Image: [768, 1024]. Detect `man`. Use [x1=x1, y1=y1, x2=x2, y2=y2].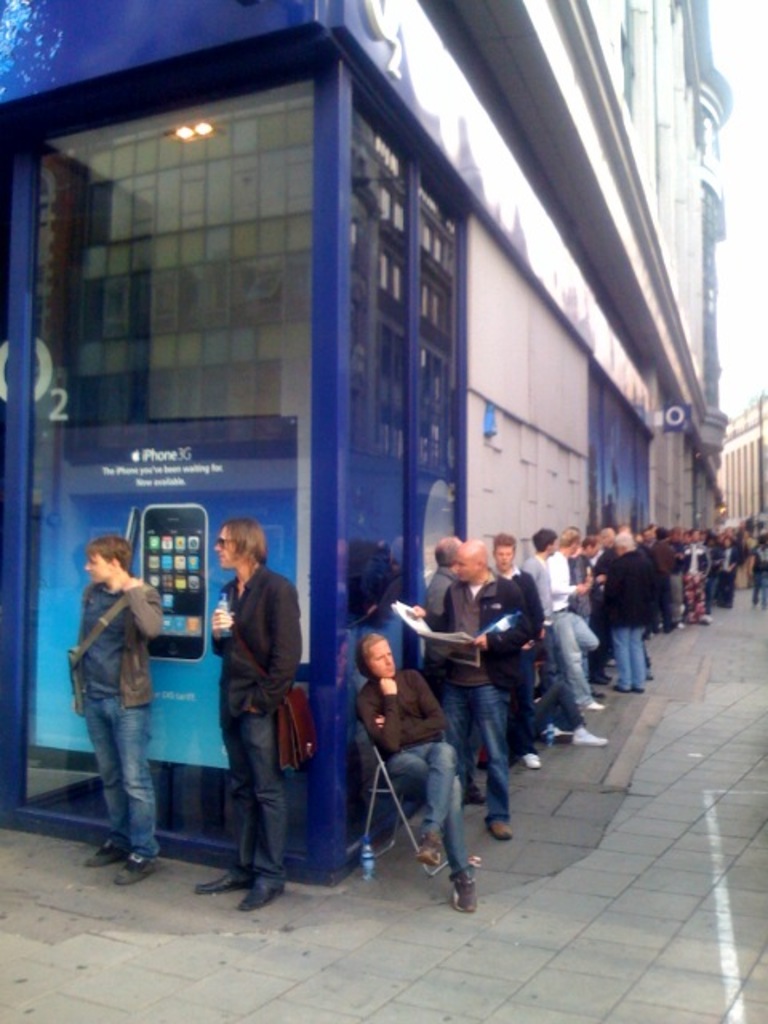
[x1=603, y1=536, x2=648, y2=690].
